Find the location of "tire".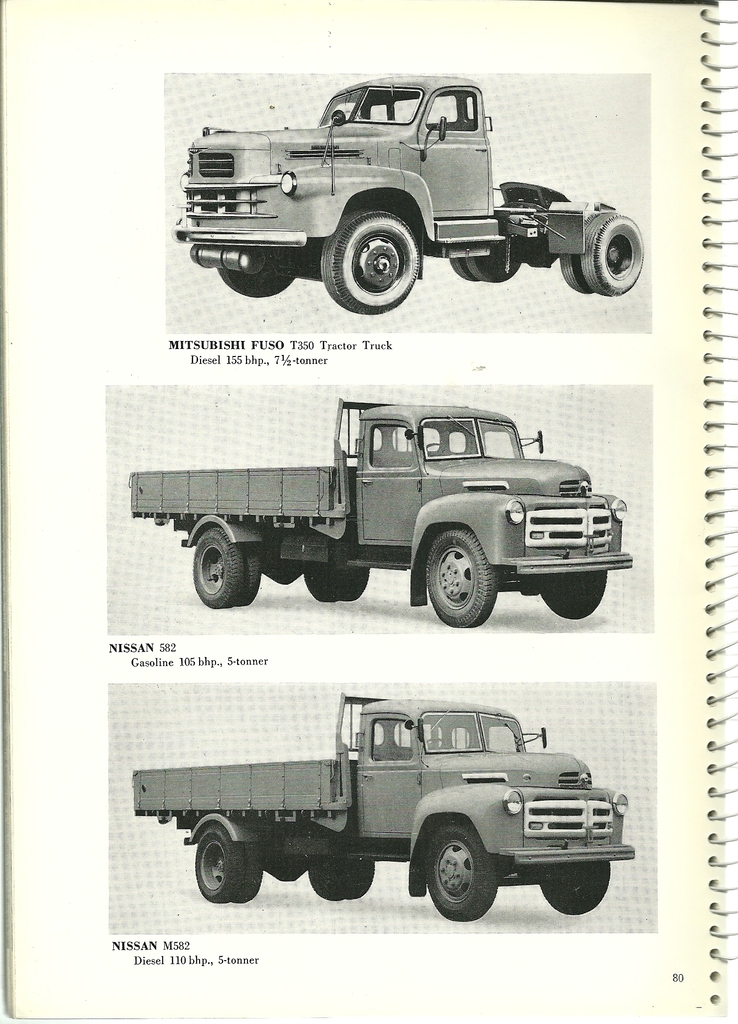
Location: bbox=[306, 858, 373, 902].
